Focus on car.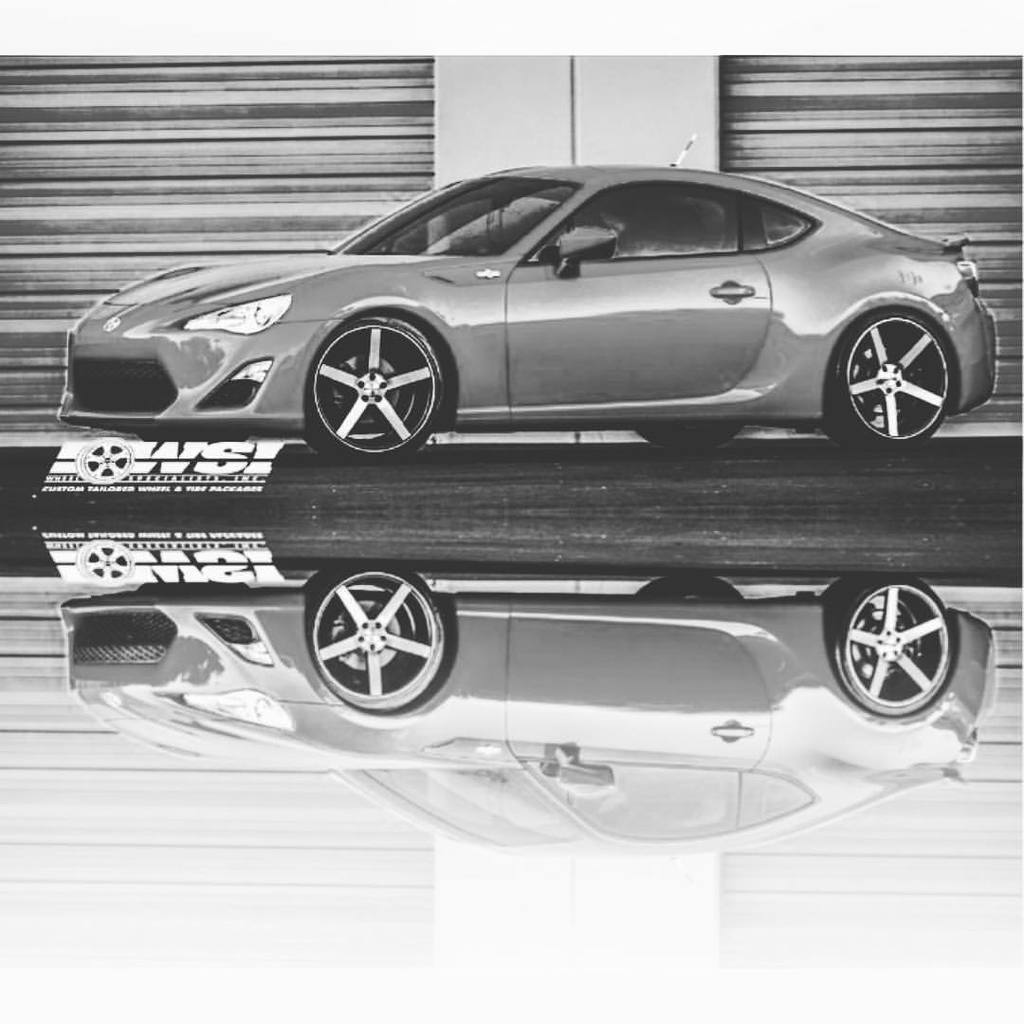
Focused at <region>57, 131, 997, 466</region>.
